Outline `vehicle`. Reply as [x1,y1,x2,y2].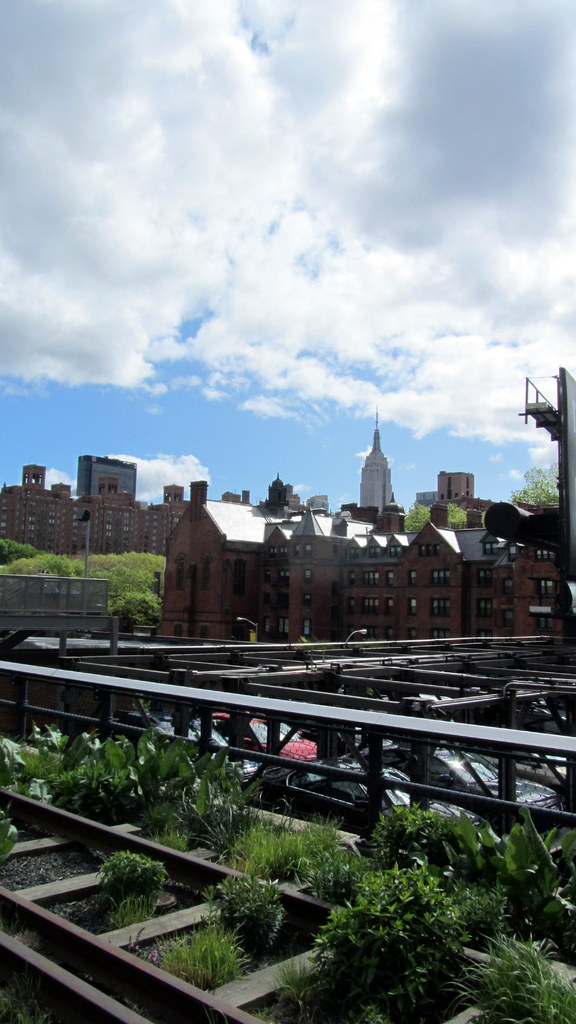
[123,714,259,796].
